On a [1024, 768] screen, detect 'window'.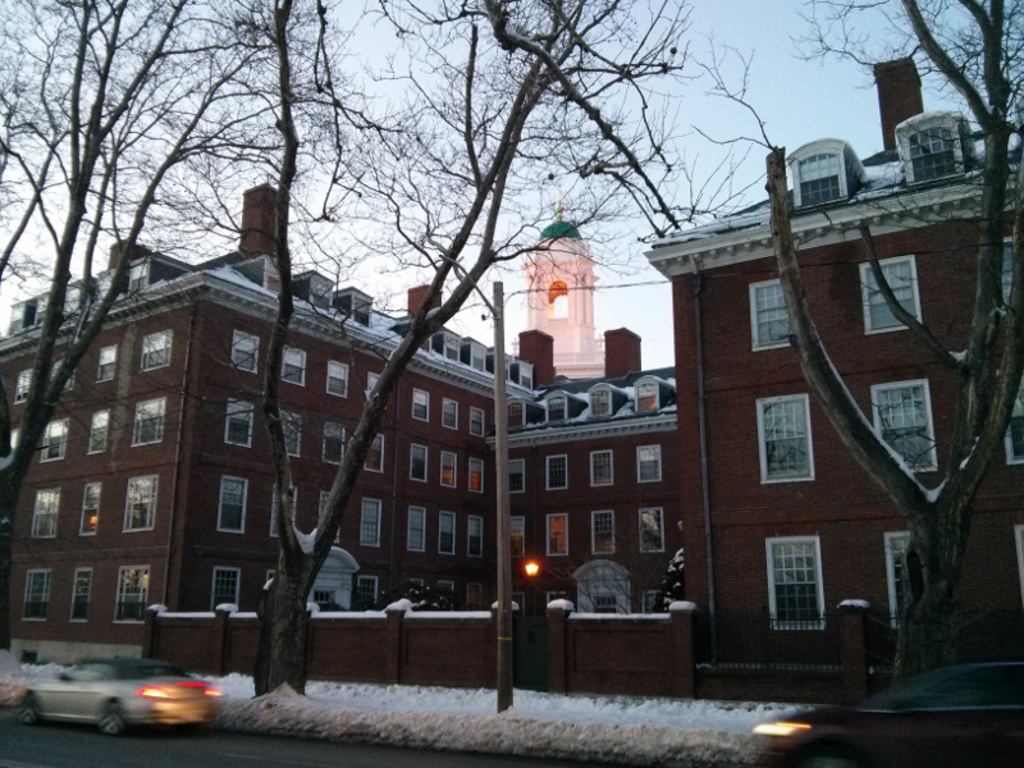
bbox(367, 431, 388, 474).
